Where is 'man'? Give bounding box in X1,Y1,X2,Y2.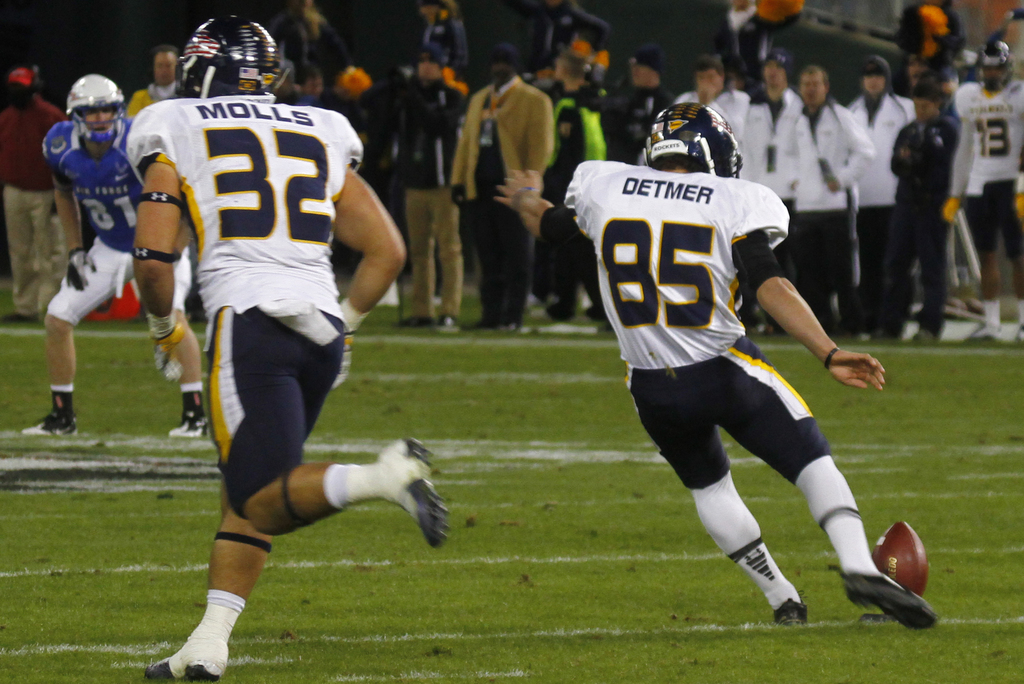
135,3,457,683.
